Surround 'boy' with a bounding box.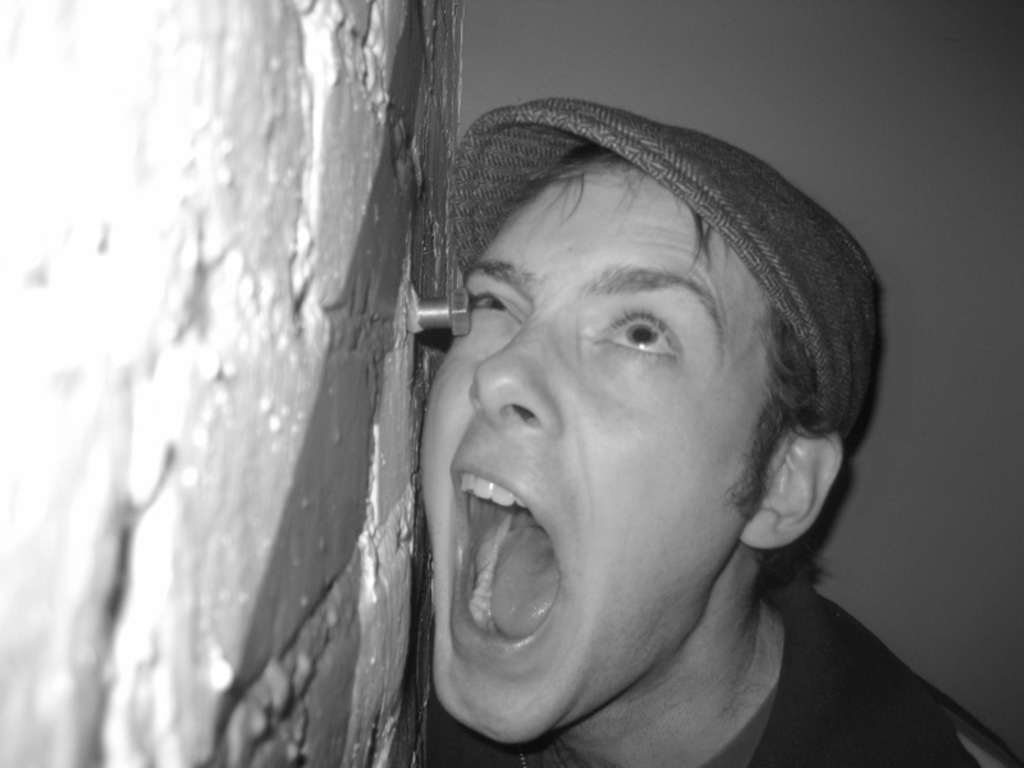
box=[416, 140, 1020, 767].
